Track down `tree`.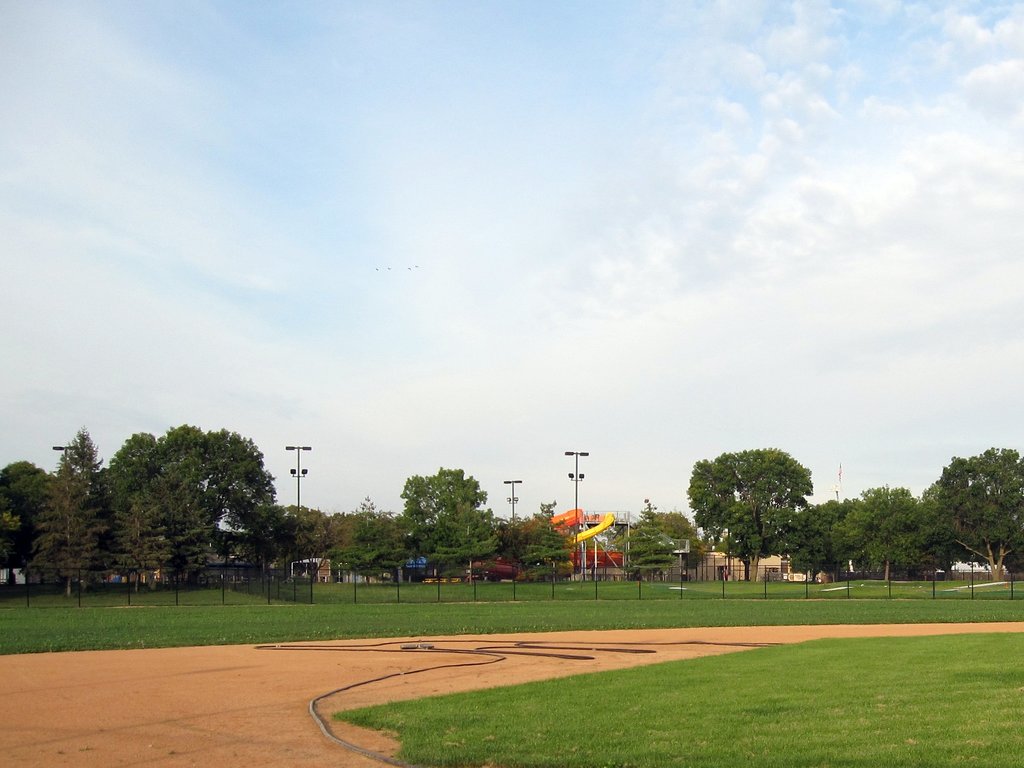
Tracked to rect(150, 420, 271, 569).
